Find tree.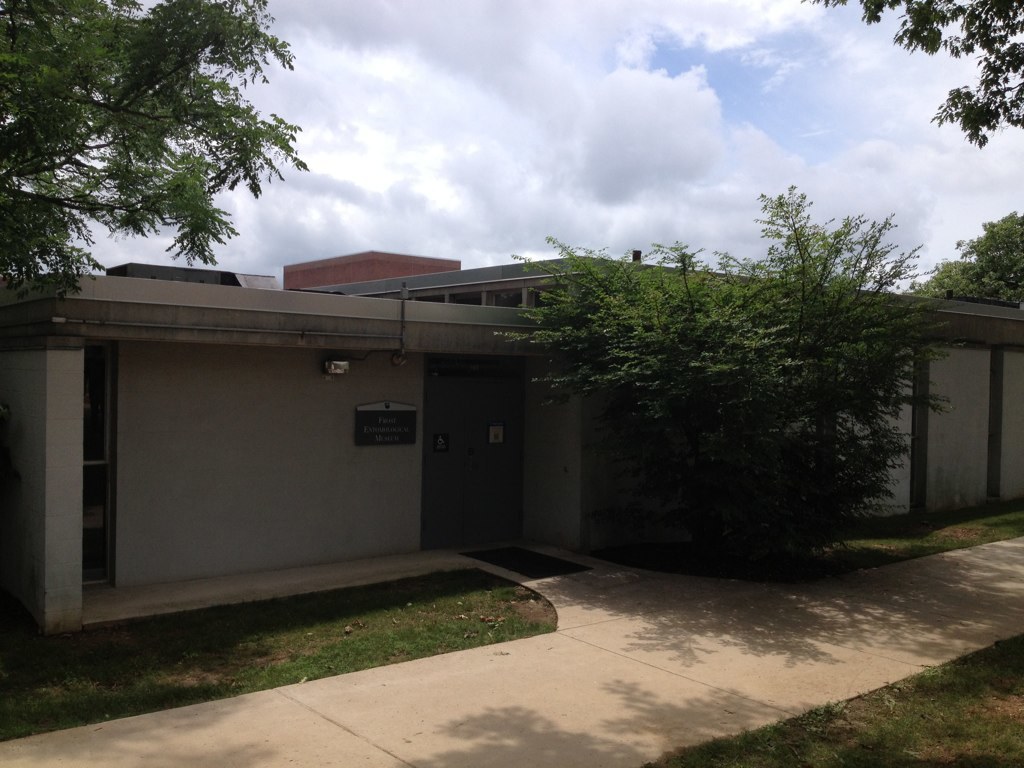
788, 0, 1021, 155.
